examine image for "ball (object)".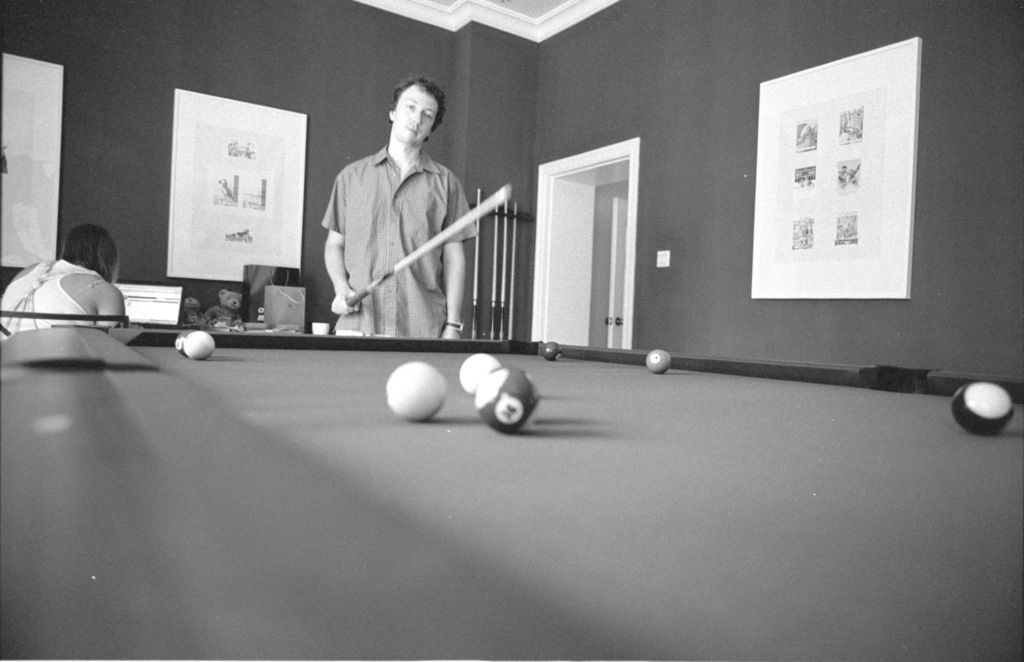
Examination result: (473, 367, 542, 433).
